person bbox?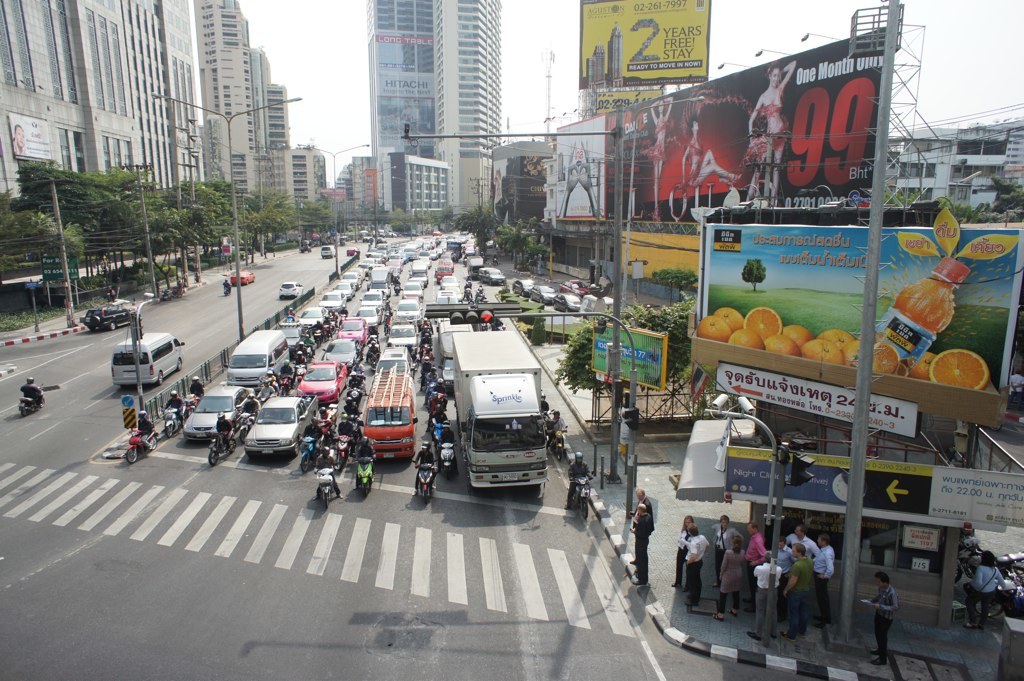
(715, 543, 740, 613)
